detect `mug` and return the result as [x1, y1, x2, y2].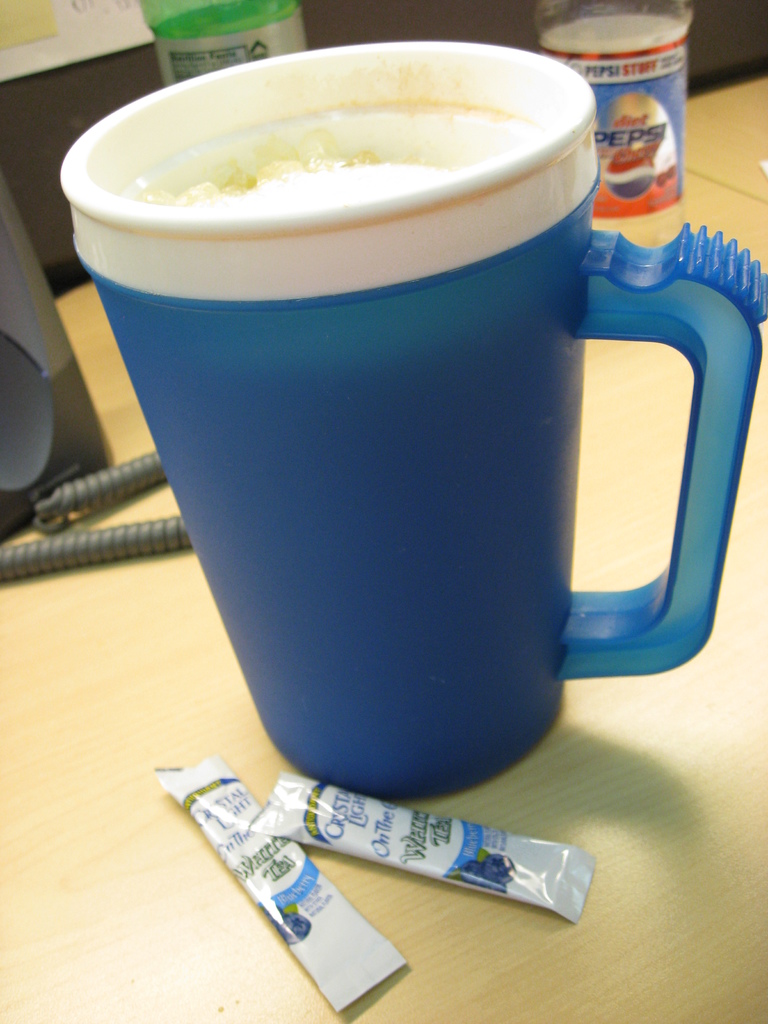
[60, 40, 767, 803].
